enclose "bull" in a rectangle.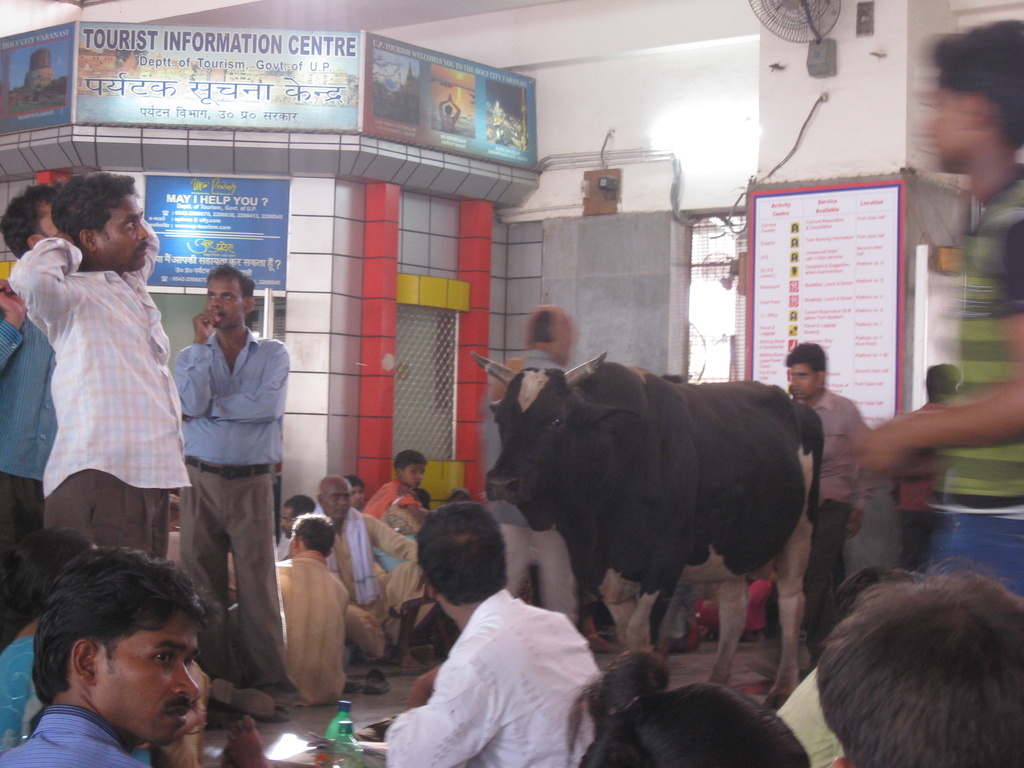
rect(467, 346, 825, 709).
